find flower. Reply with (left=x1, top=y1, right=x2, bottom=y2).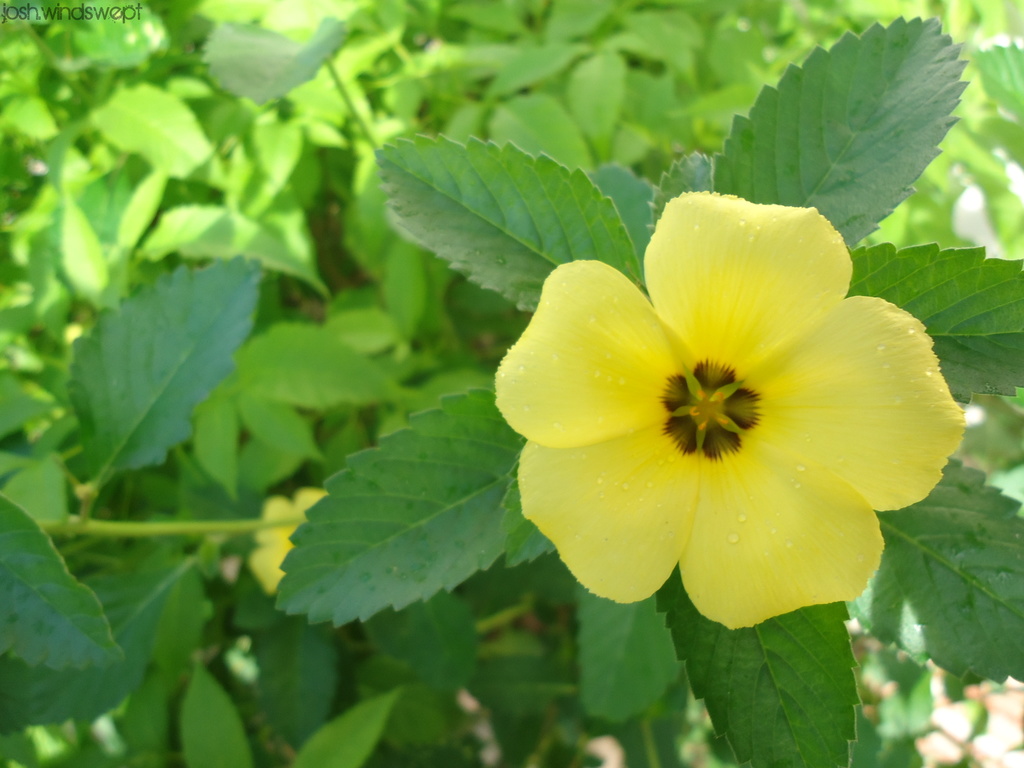
(left=489, top=188, right=964, bottom=632).
